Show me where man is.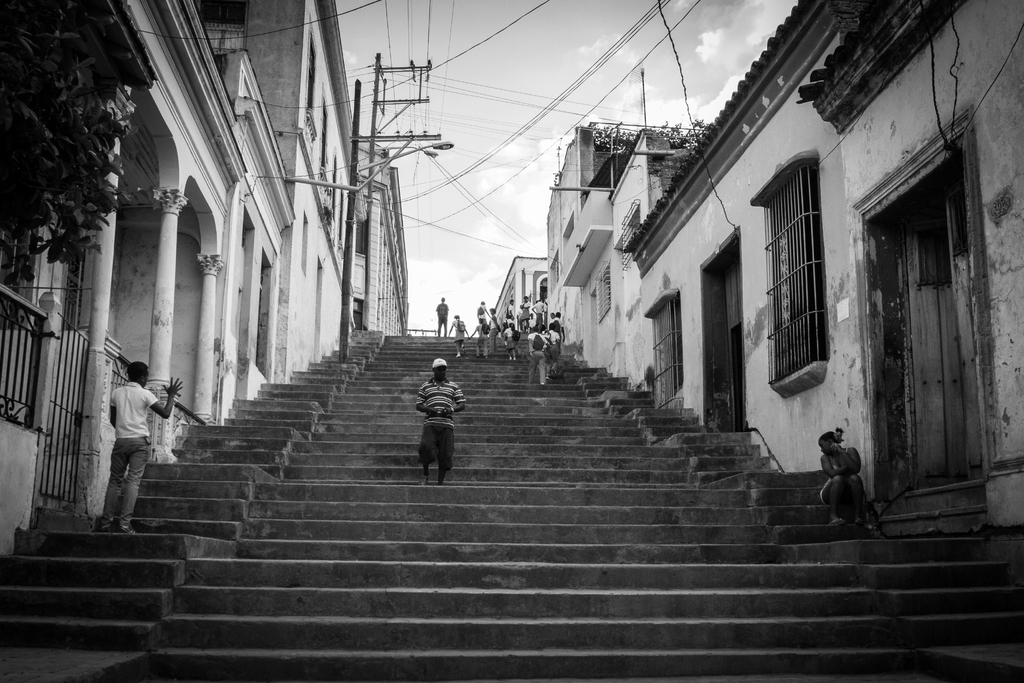
man is at box=[519, 325, 552, 390].
